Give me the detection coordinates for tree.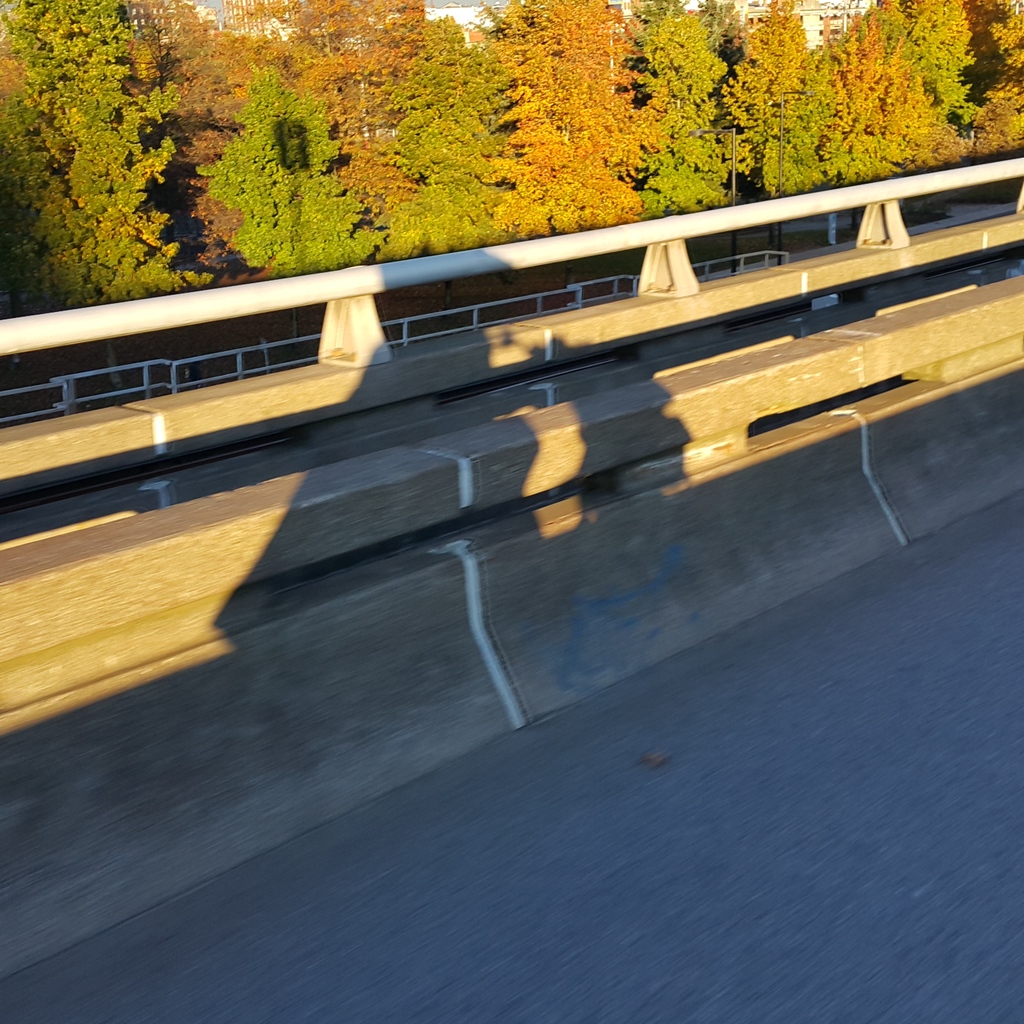
detection(195, 56, 389, 280).
